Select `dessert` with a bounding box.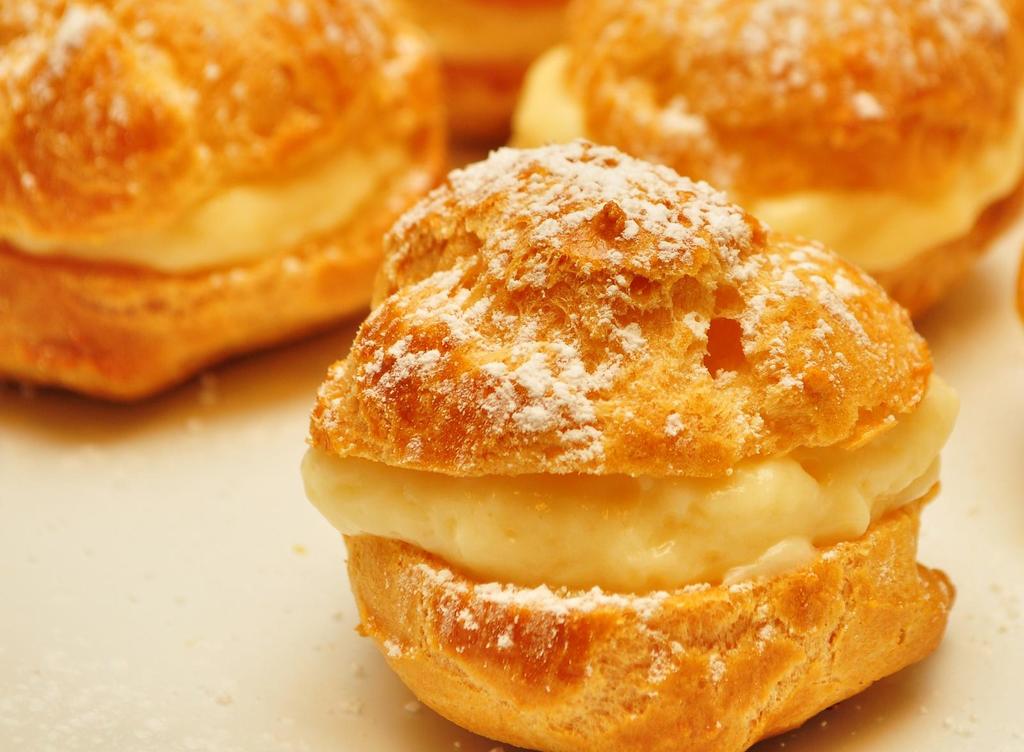
BBox(4, 0, 445, 401).
